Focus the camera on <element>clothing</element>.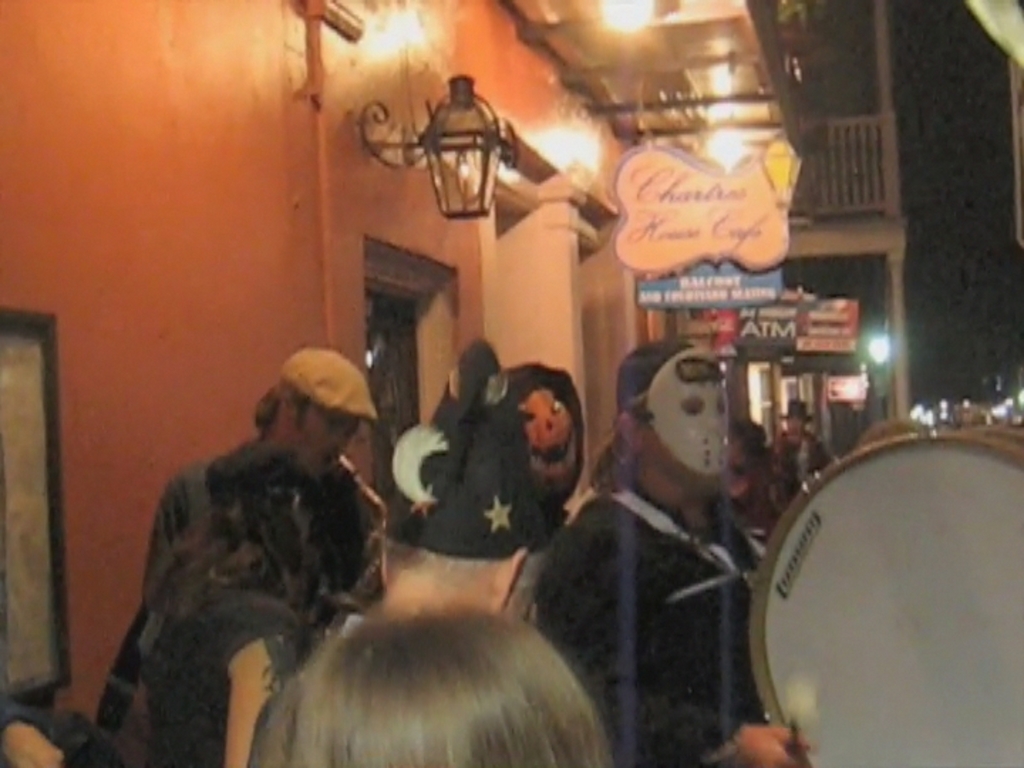
Focus region: bbox=[519, 471, 764, 765].
